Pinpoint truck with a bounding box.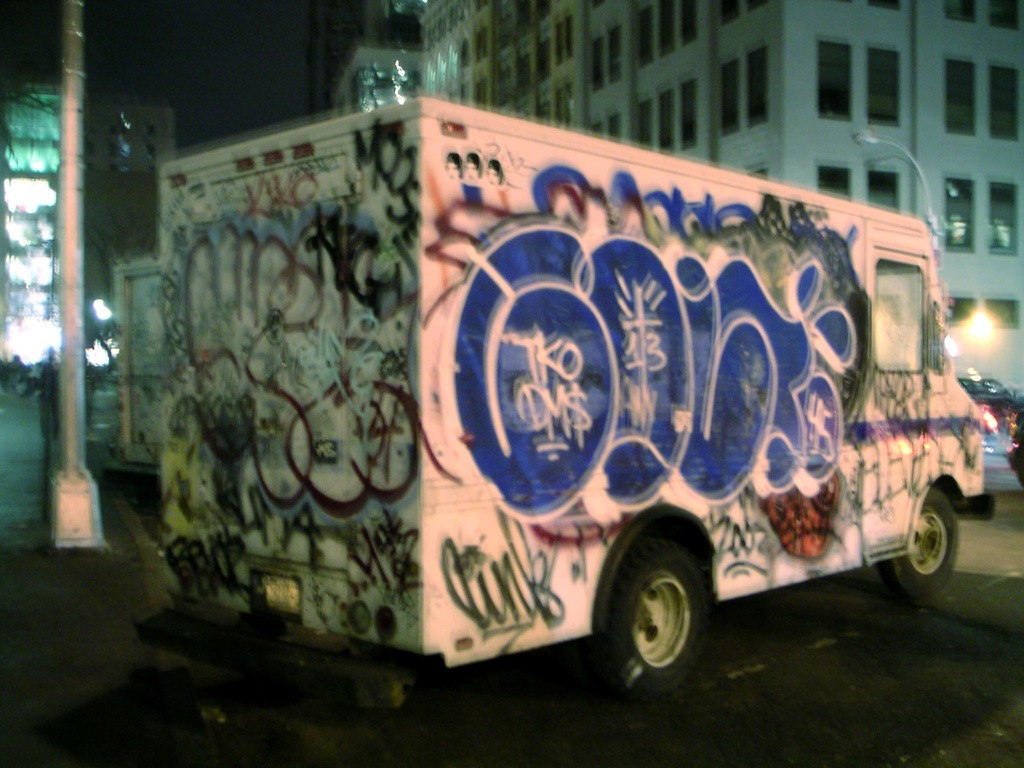
select_region(76, 85, 971, 717).
